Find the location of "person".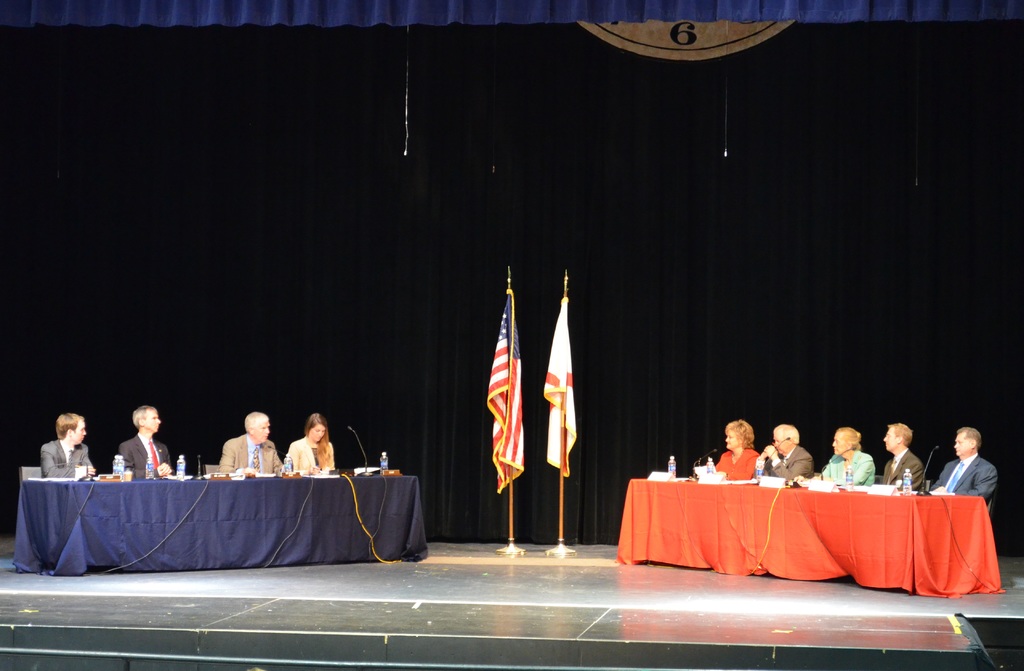
Location: rect(287, 412, 334, 477).
